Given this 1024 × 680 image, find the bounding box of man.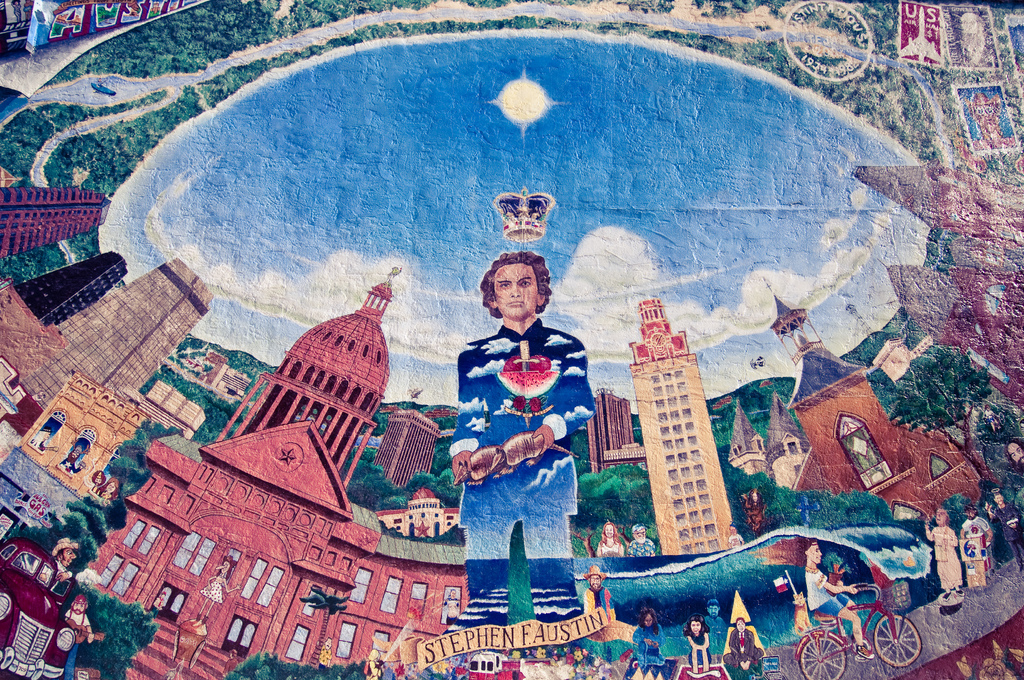
detection(627, 524, 656, 556).
